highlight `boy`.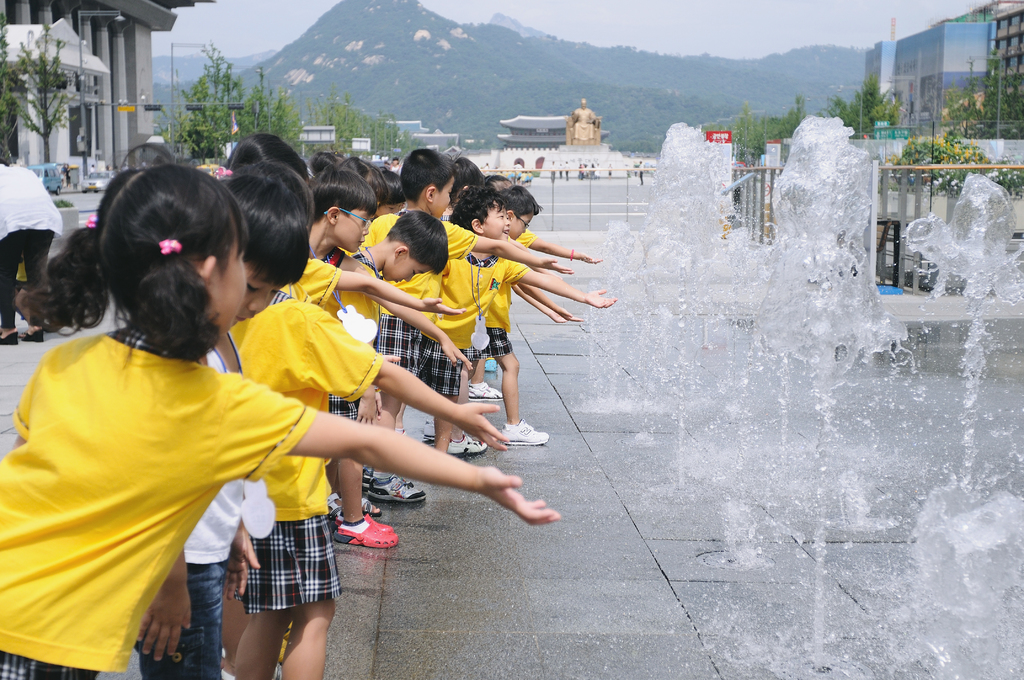
Highlighted region: [345, 210, 449, 512].
